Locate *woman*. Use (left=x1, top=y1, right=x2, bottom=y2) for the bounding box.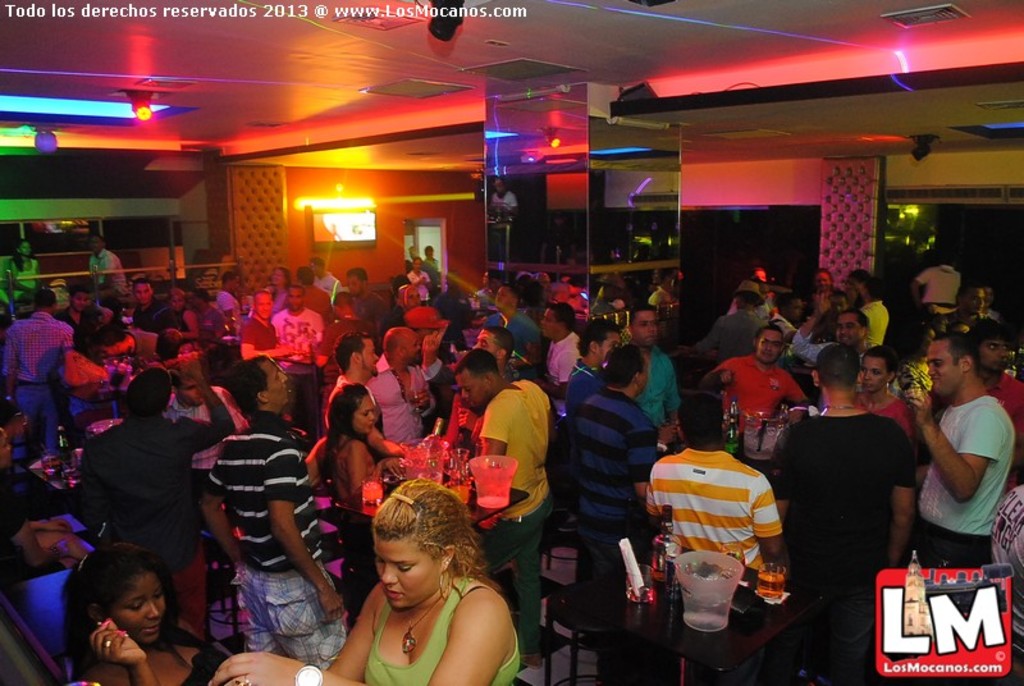
(left=850, top=338, right=916, bottom=454).
